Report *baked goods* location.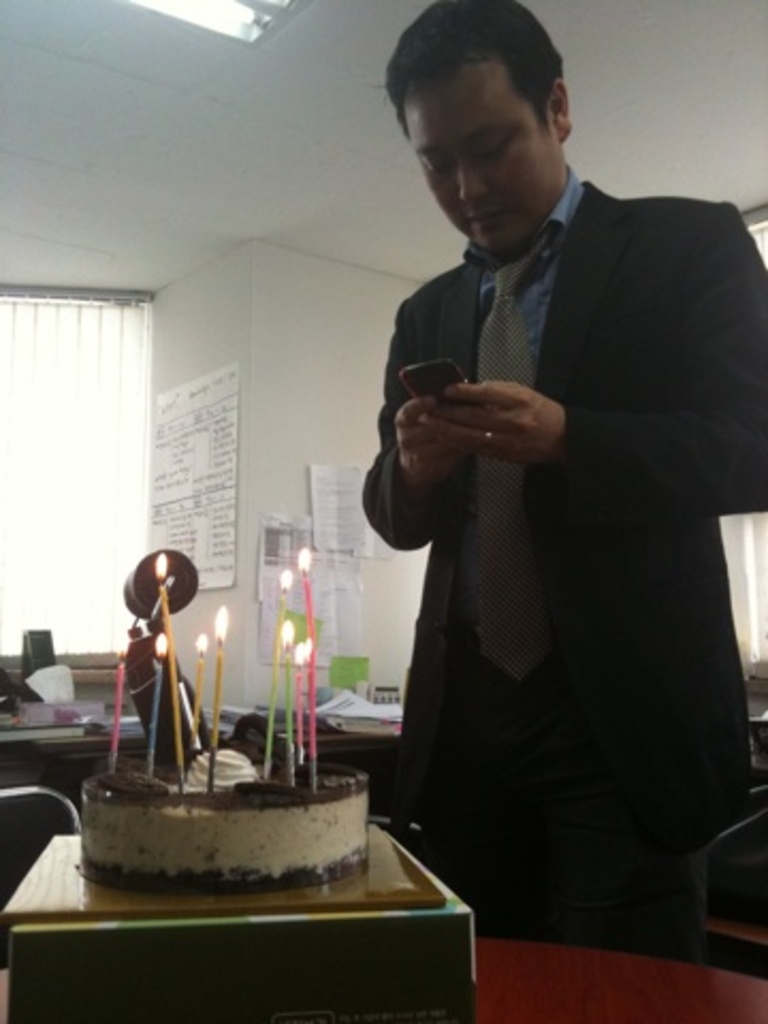
Report: (left=73, top=759, right=397, bottom=905).
